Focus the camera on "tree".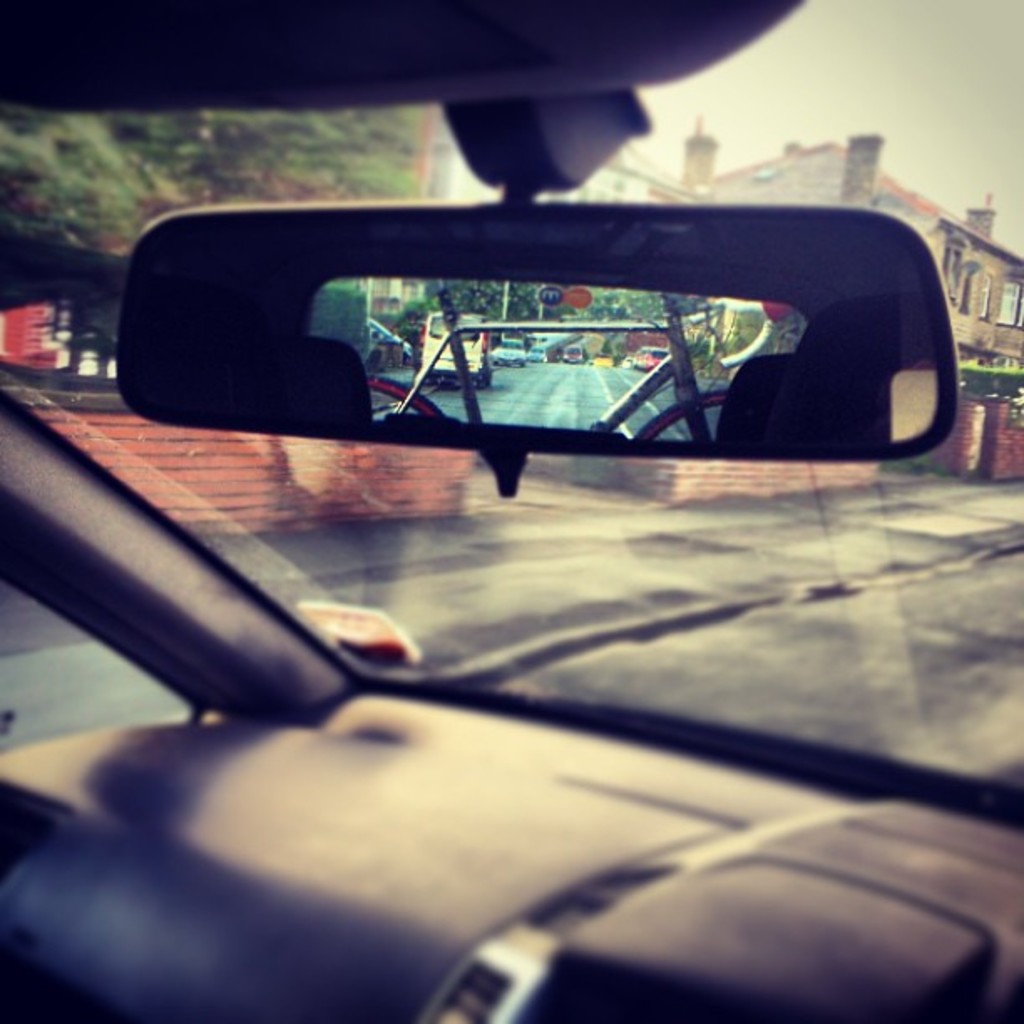
Focus region: rect(22, 89, 422, 392).
